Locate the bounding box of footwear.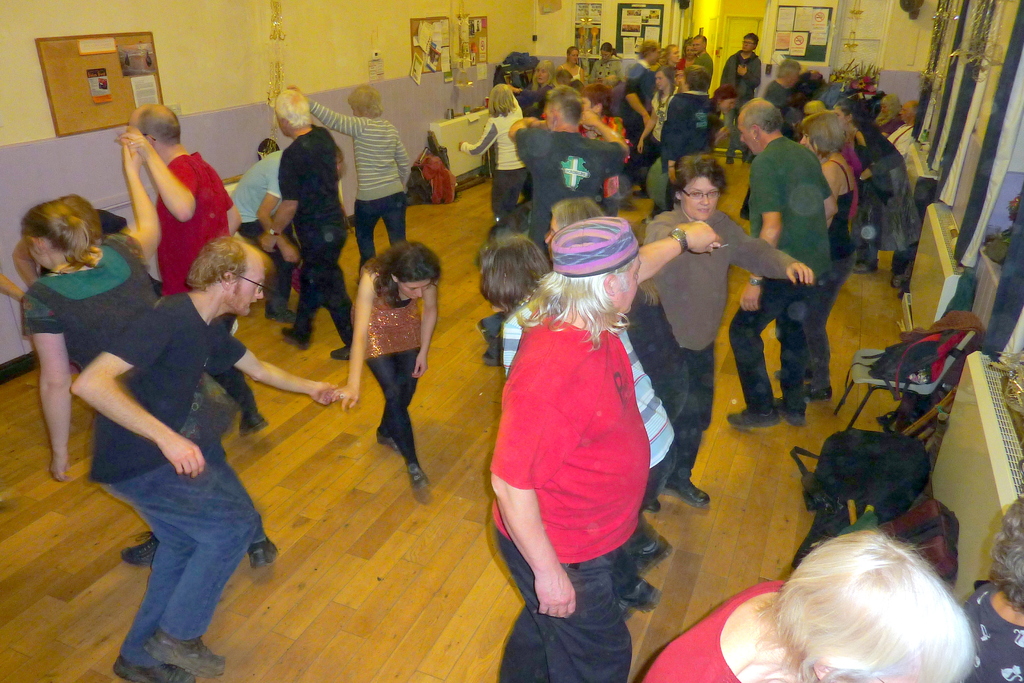
Bounding box: [625, 523, 667, 572].
